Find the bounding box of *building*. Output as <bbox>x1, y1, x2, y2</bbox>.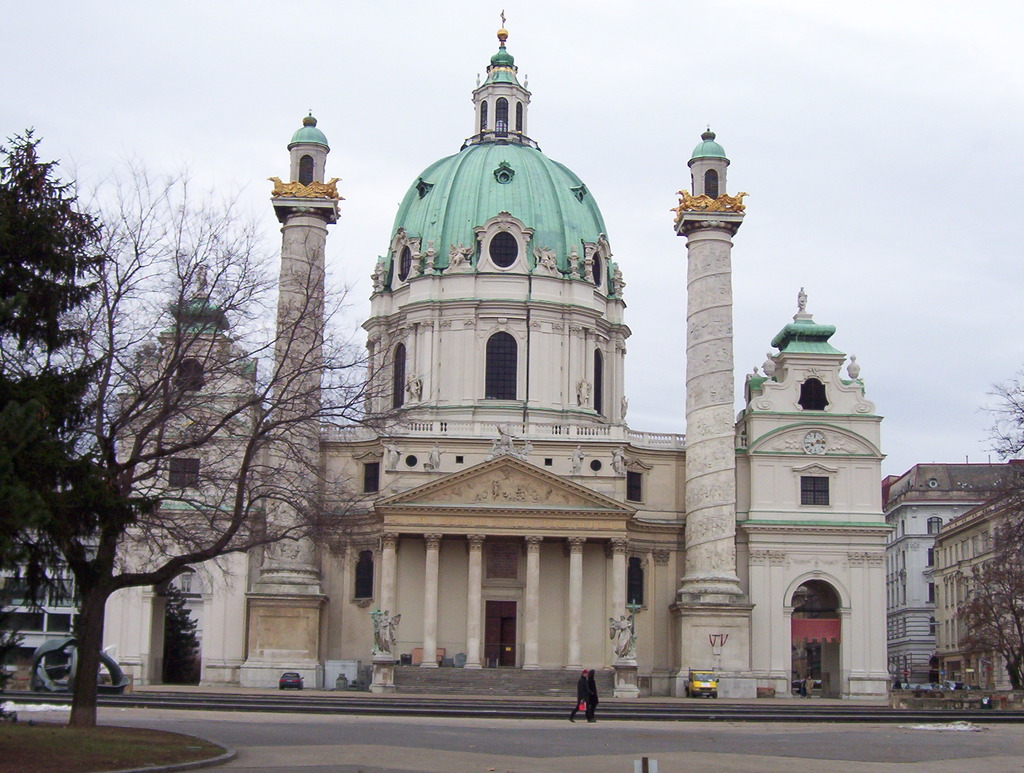
<bbox>927, 484, 1023, 692</bbox>.
